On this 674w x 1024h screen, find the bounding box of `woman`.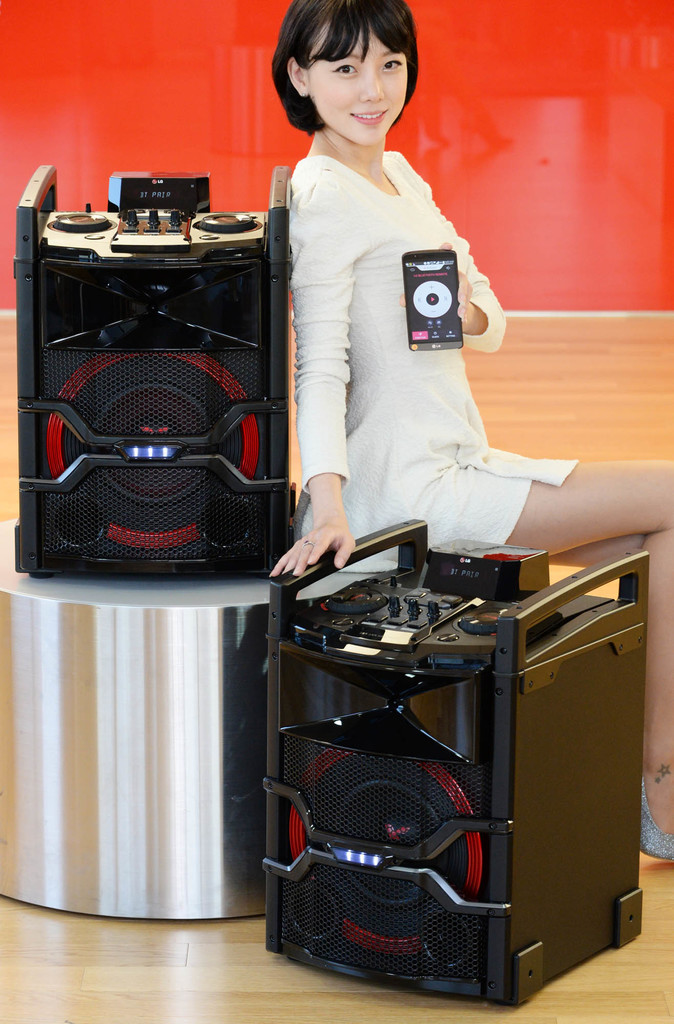
Bounding box: rect(254, 0, 673, 860).
